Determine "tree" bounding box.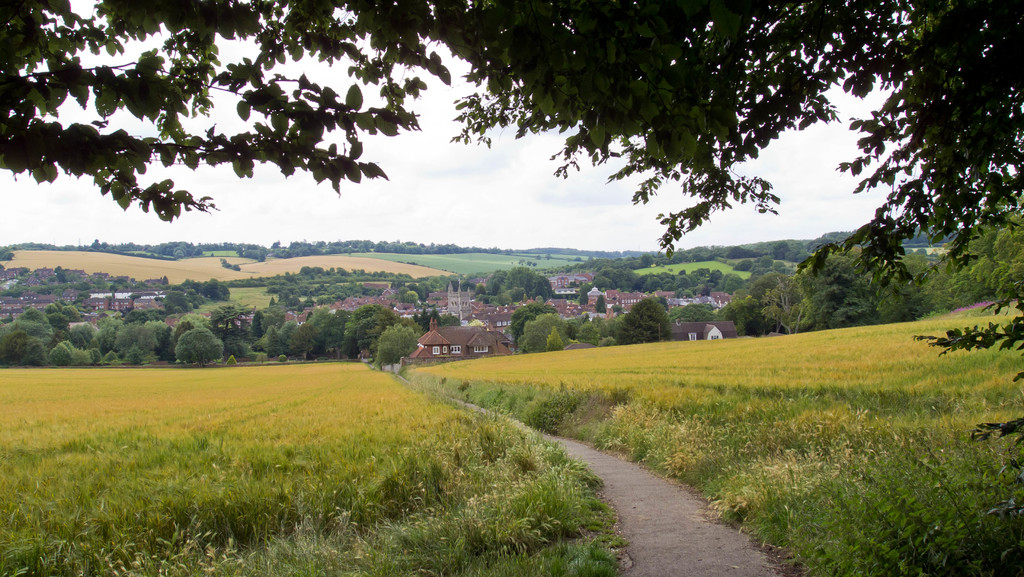
Determined: left=354, top=312, right=388, bottom=354.
